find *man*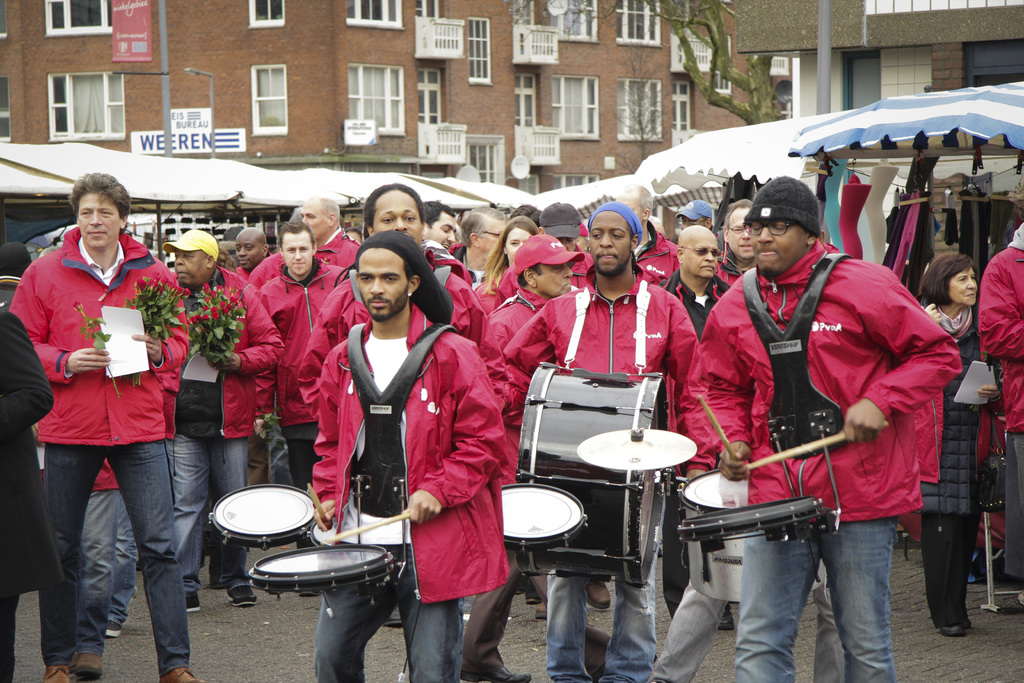
[left=250, top=213, right=349, bottom=598]
